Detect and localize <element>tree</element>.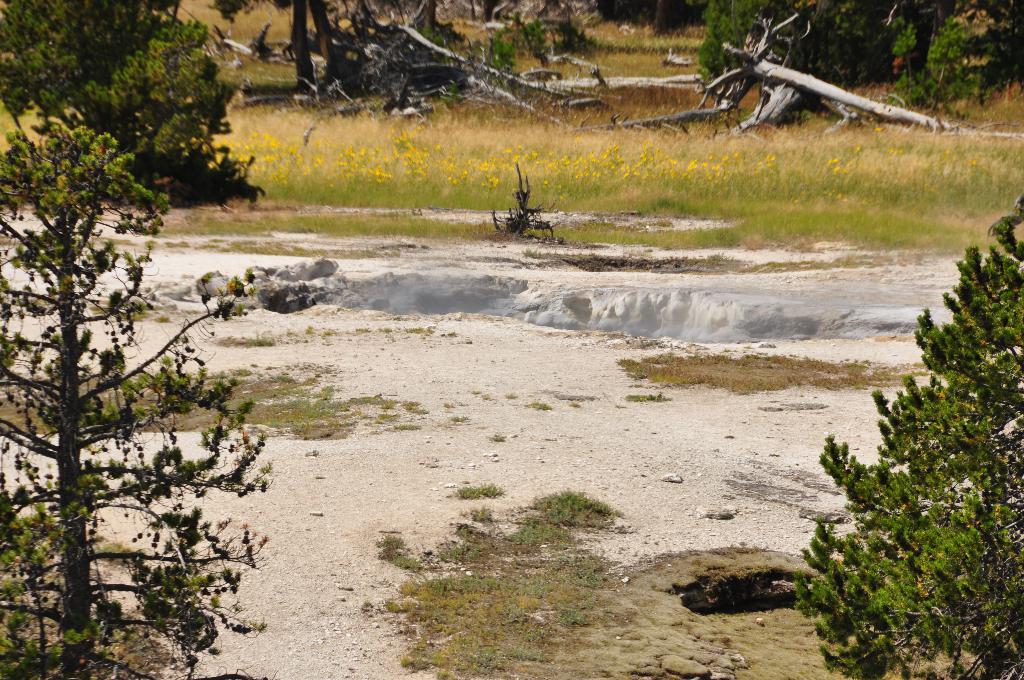
Localized at x1=18, y1=200, x2=282, y2=651.
